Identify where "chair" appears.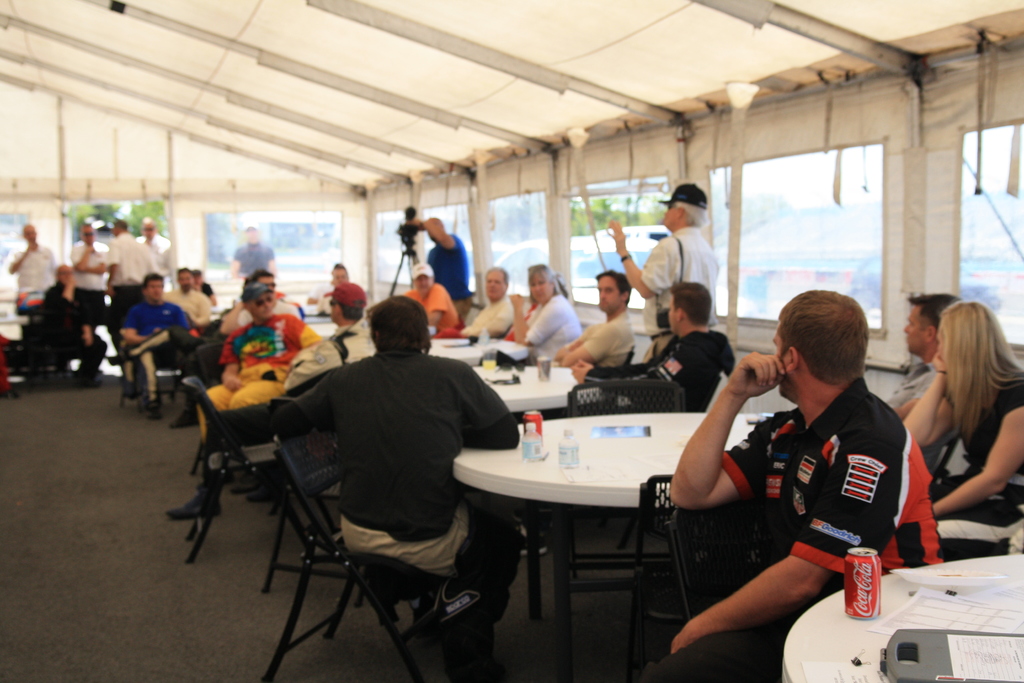
Appears at {"x1": 239, "y1": 408, "x2": 467, "y2": 670}.
